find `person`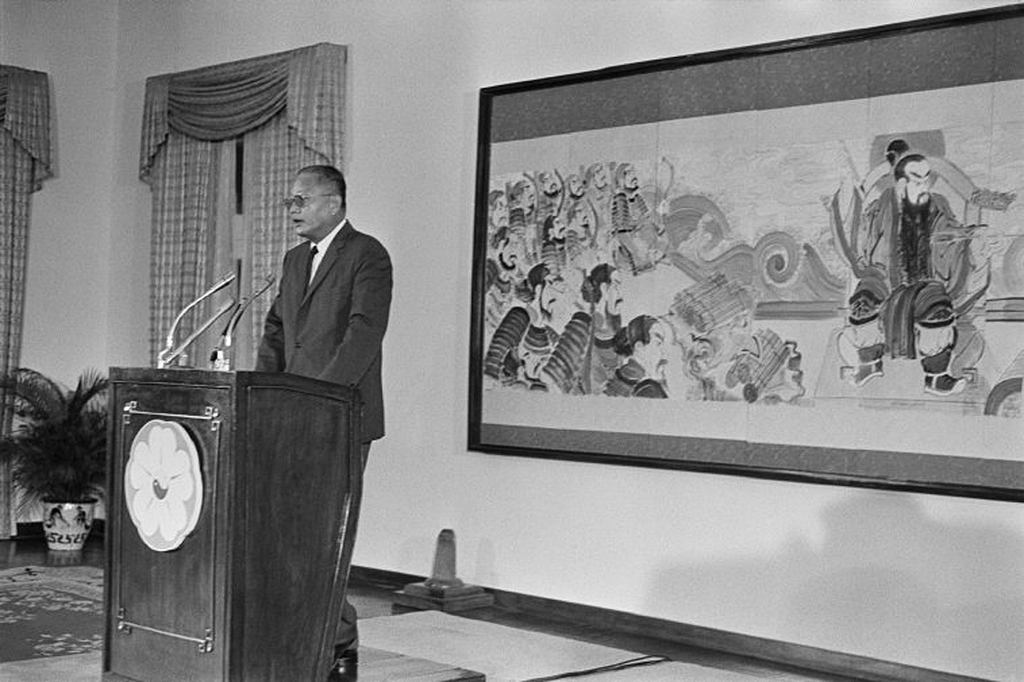
box=[481, 225, 520, 343]
